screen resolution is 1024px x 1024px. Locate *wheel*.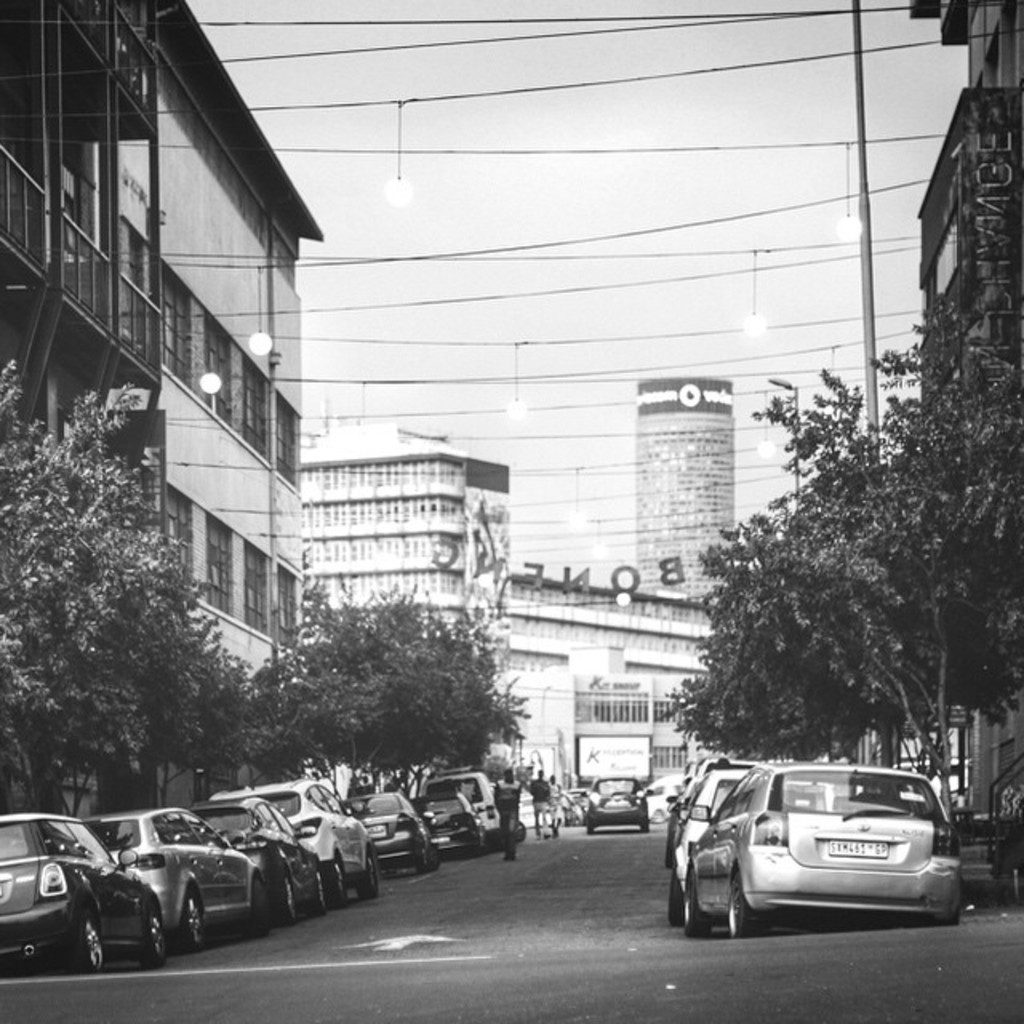
510 824 525 843.
